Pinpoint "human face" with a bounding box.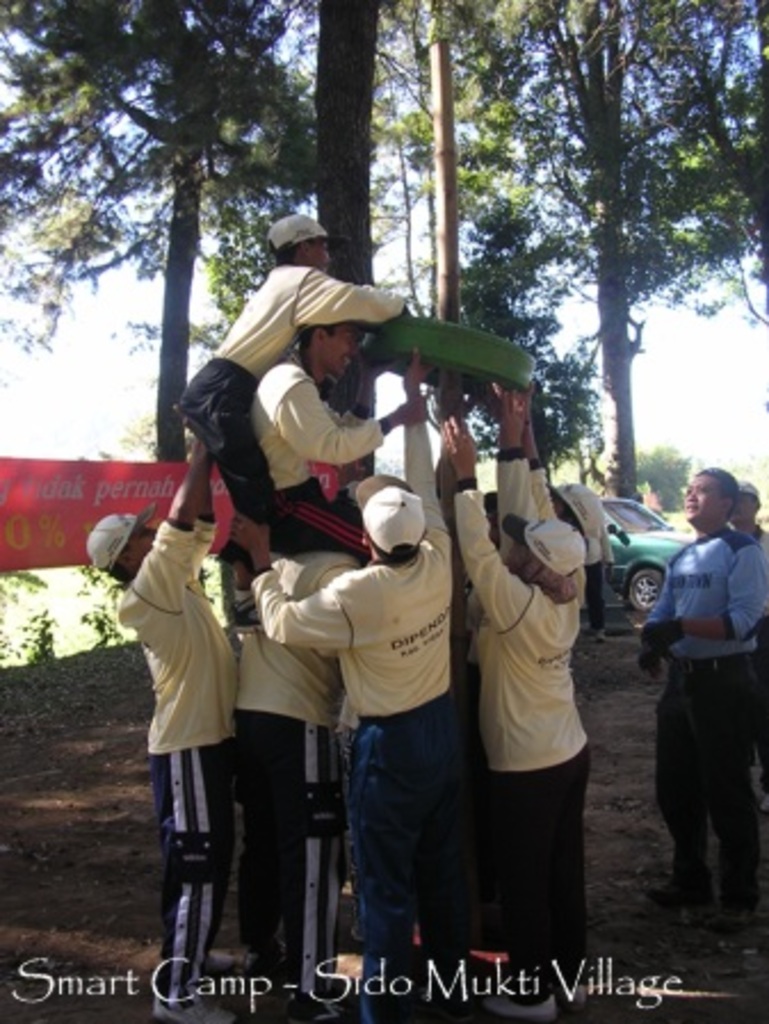
721/493/755/529.
